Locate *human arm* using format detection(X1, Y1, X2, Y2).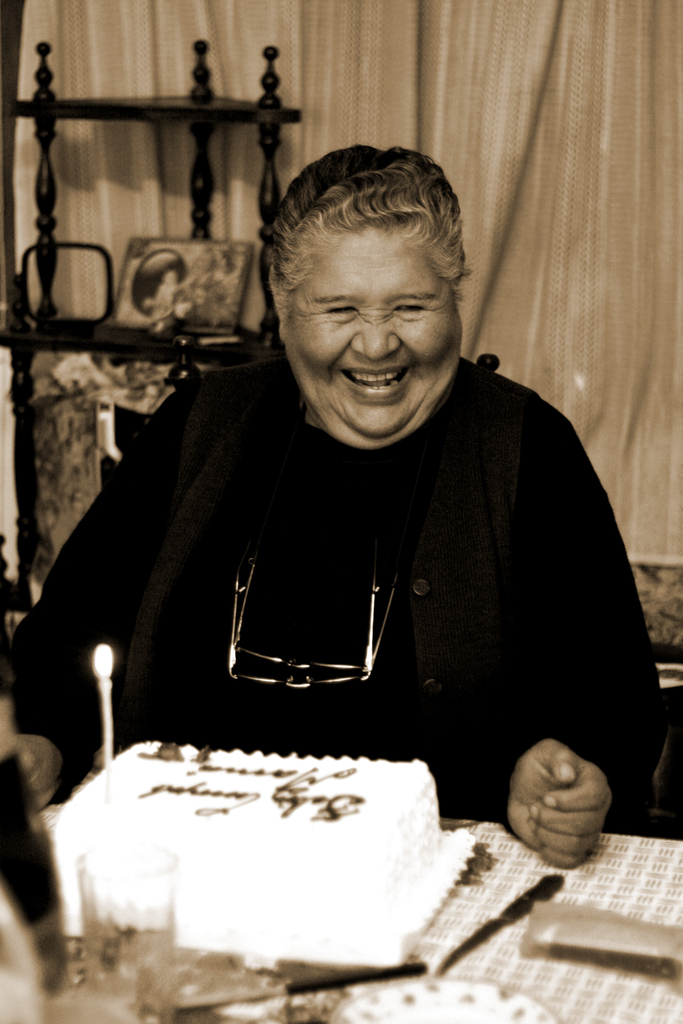
detection(0, 365, 227, 847).
